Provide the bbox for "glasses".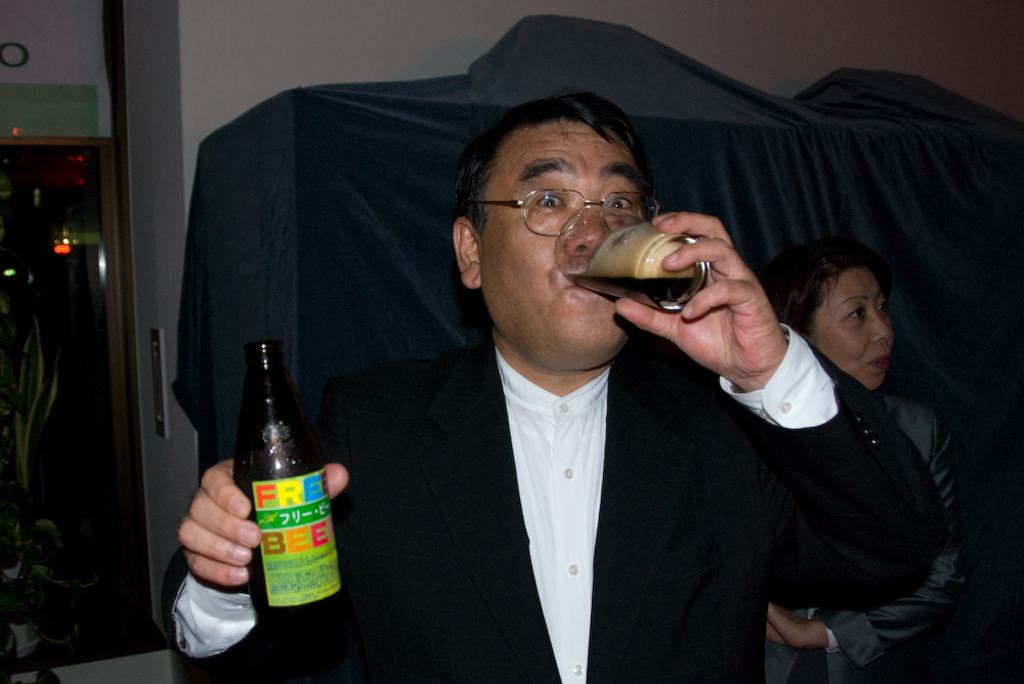
{"x1": 477, "y1": 184, "x2": 684, "y2": 243}.
